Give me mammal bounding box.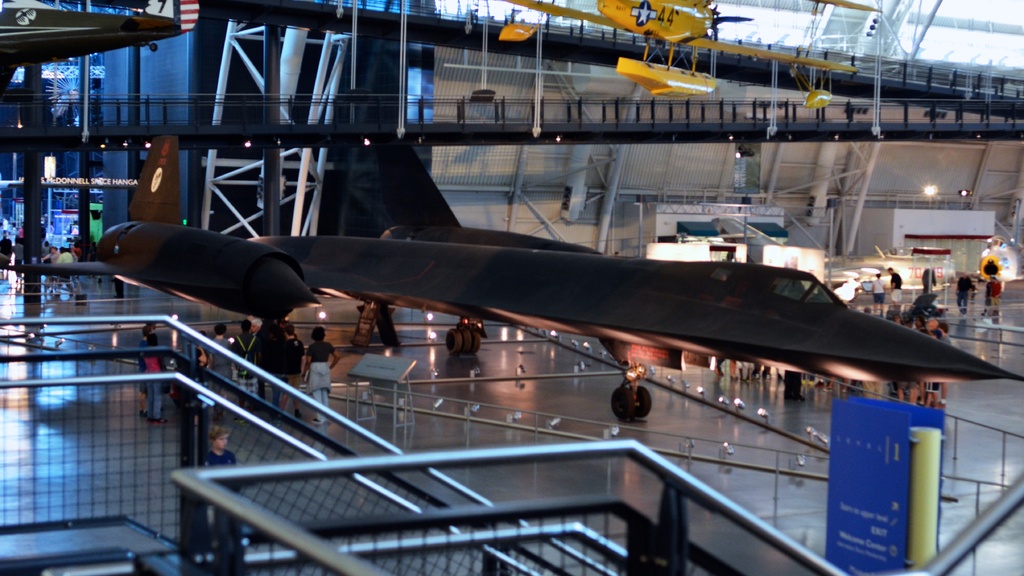
box=[143, 335, 168, 421].
